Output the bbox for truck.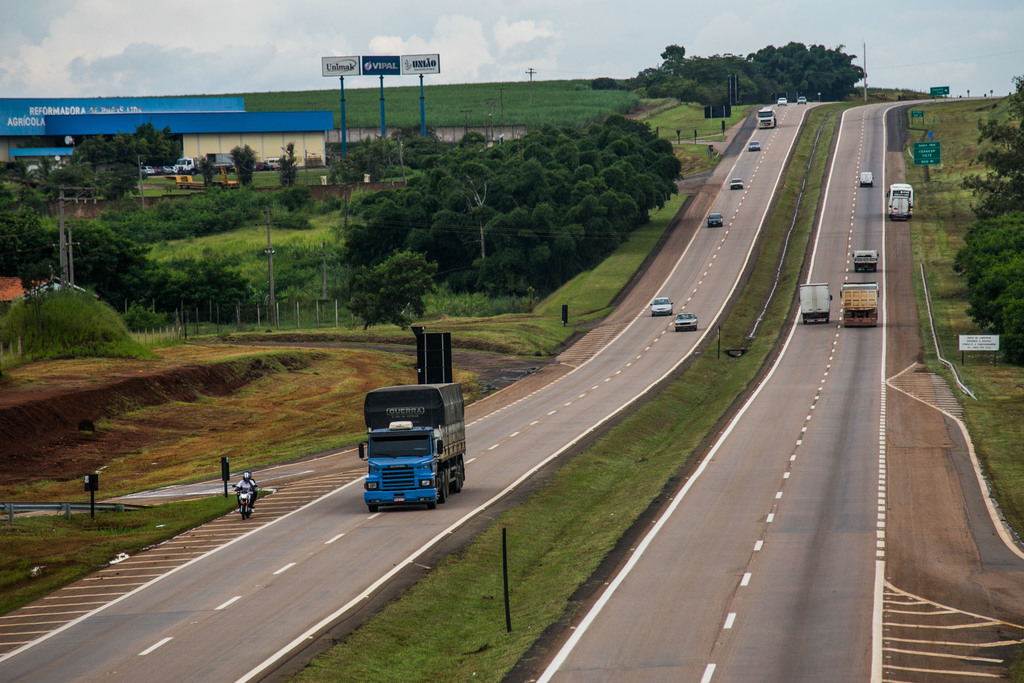
x1=172, y1=155, x2=243, y2=176.
